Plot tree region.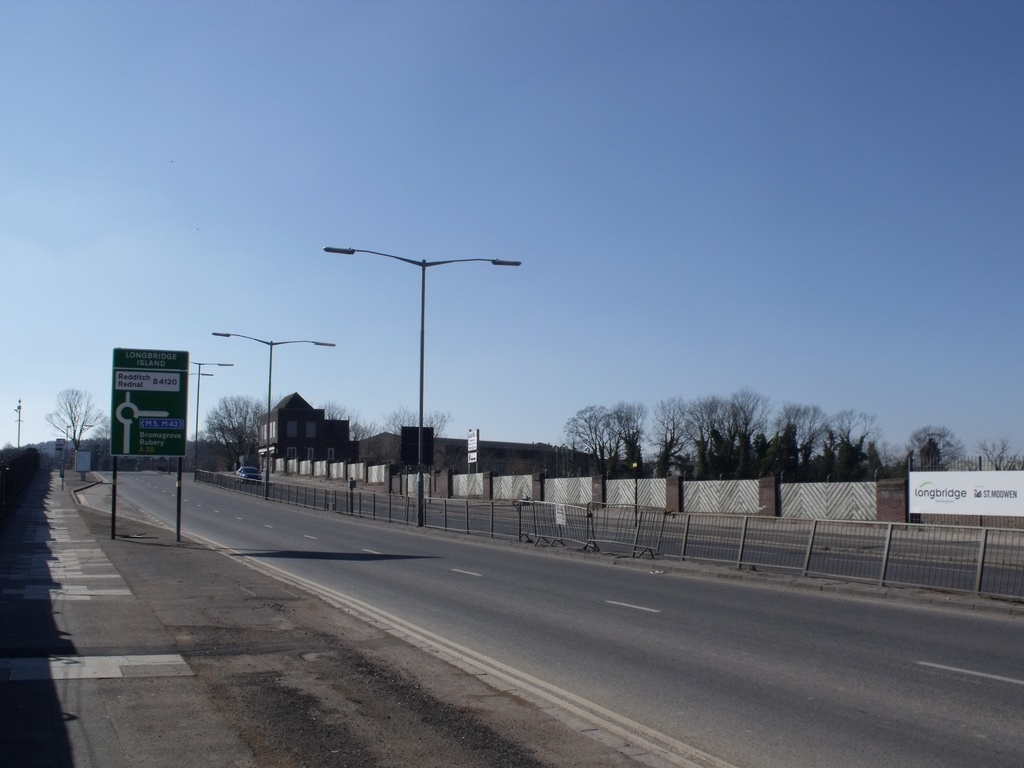
Plotted at l=40, t=383, r=107, b=474.
